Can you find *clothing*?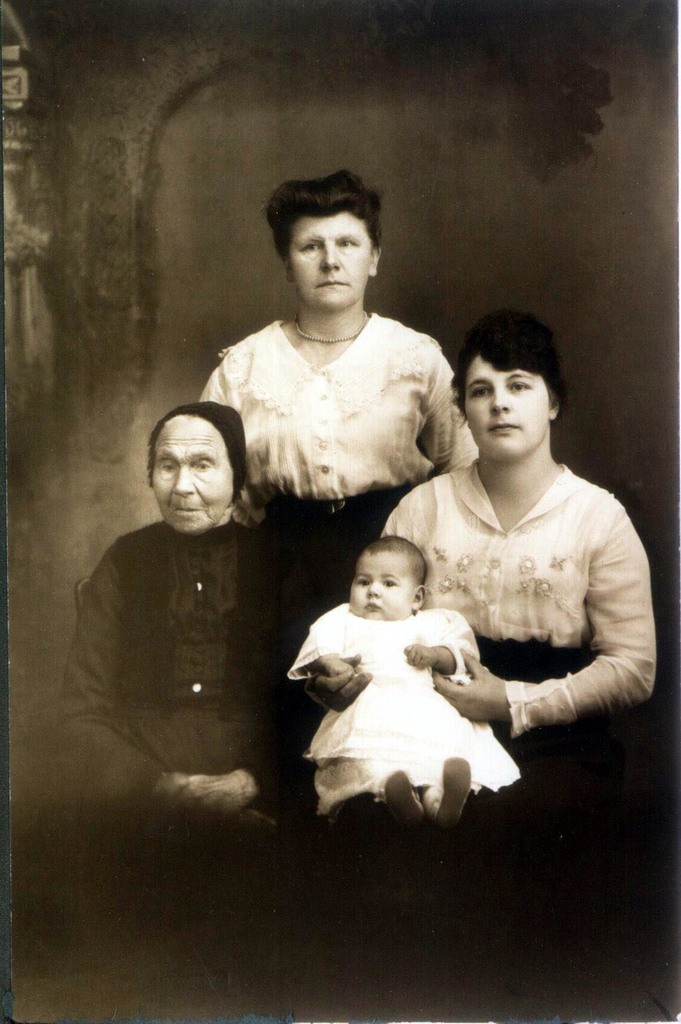
Yes, bounding box: detection(294, 583, 518, 817).
